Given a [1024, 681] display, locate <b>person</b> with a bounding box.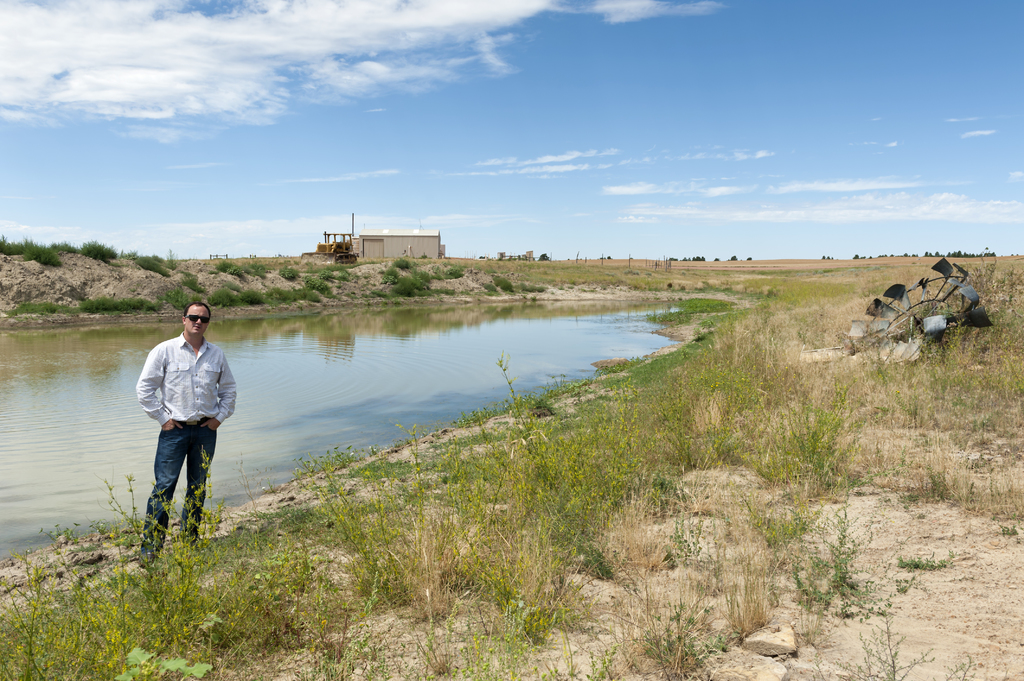
Located: locate(135, 294, 243, 566).
